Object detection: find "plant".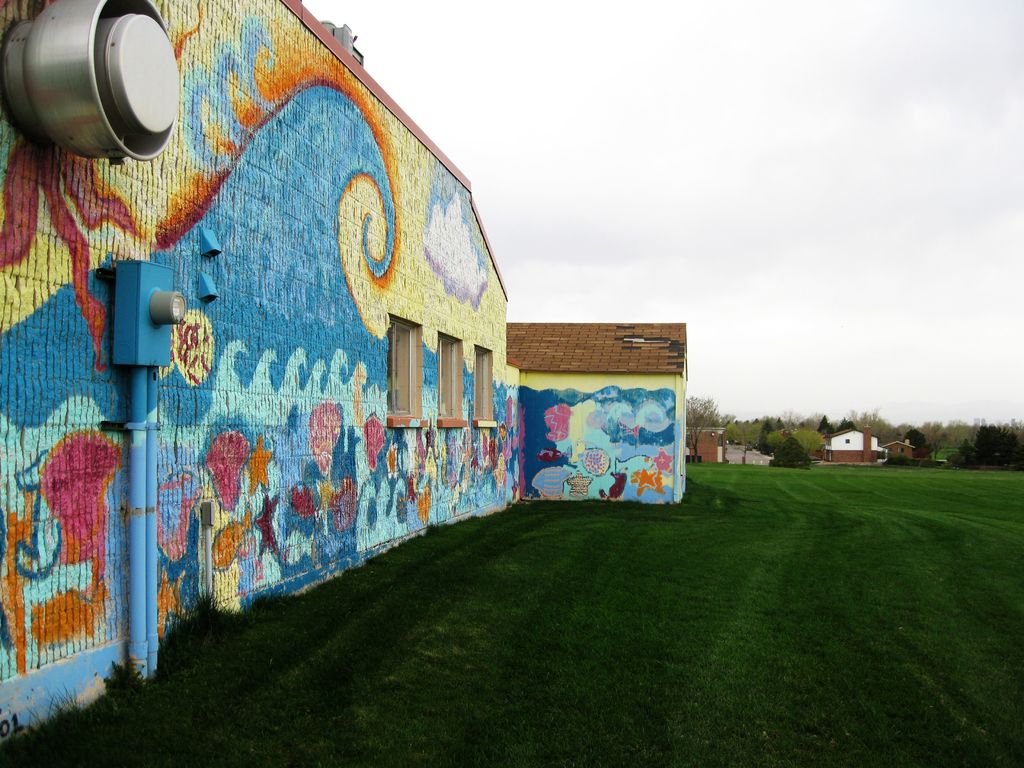
pyautogui.locateOnScreen(969, 410, 1023, 461).
